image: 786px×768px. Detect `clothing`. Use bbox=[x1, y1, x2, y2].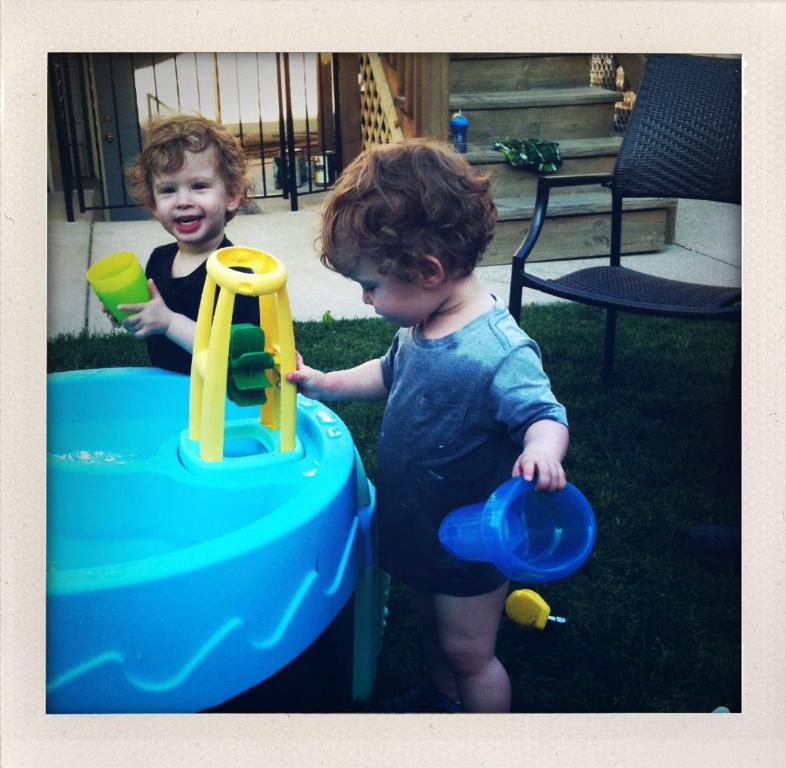
bbox=[369, 292, 567, 596].
